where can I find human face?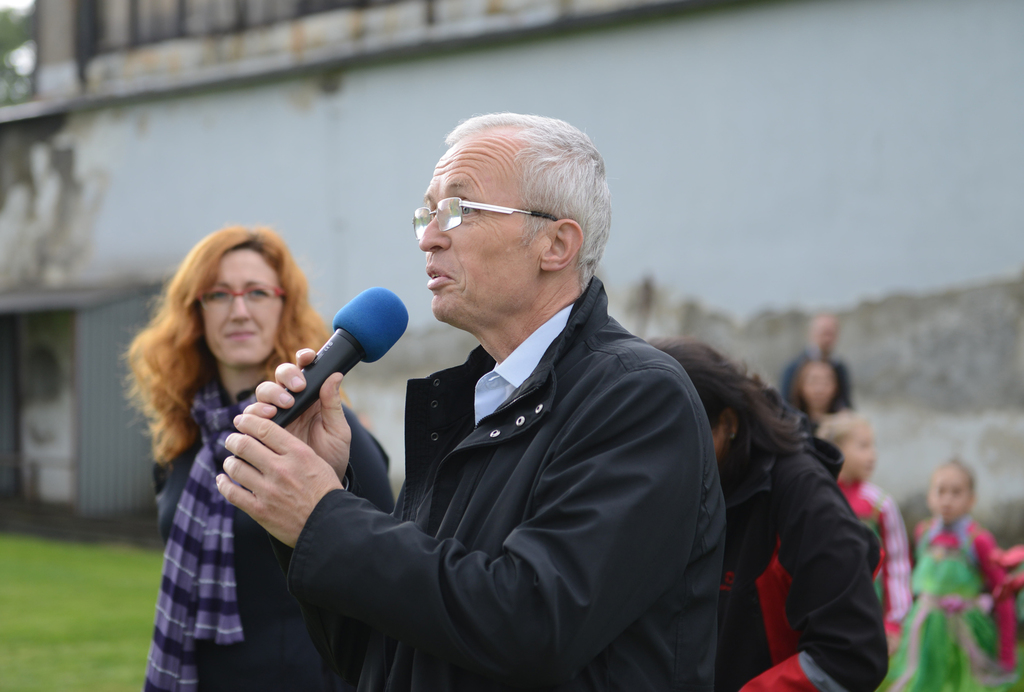
You can find it at <box>807,368,829,408</box>.
